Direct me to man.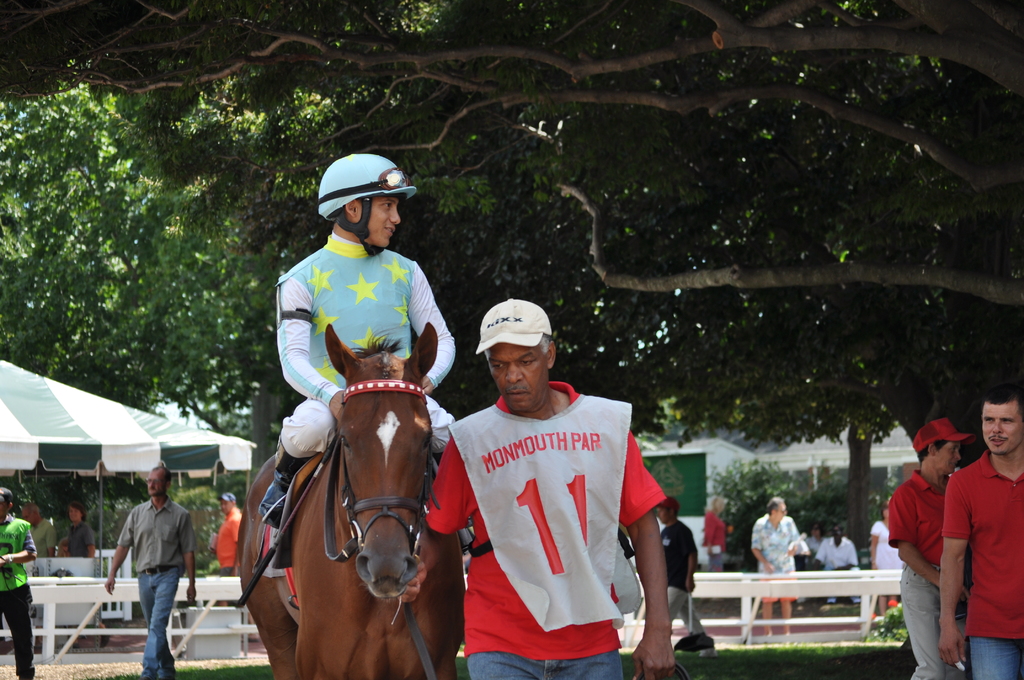
Direction: [left=211, top=492, right=243, bottom=604].
